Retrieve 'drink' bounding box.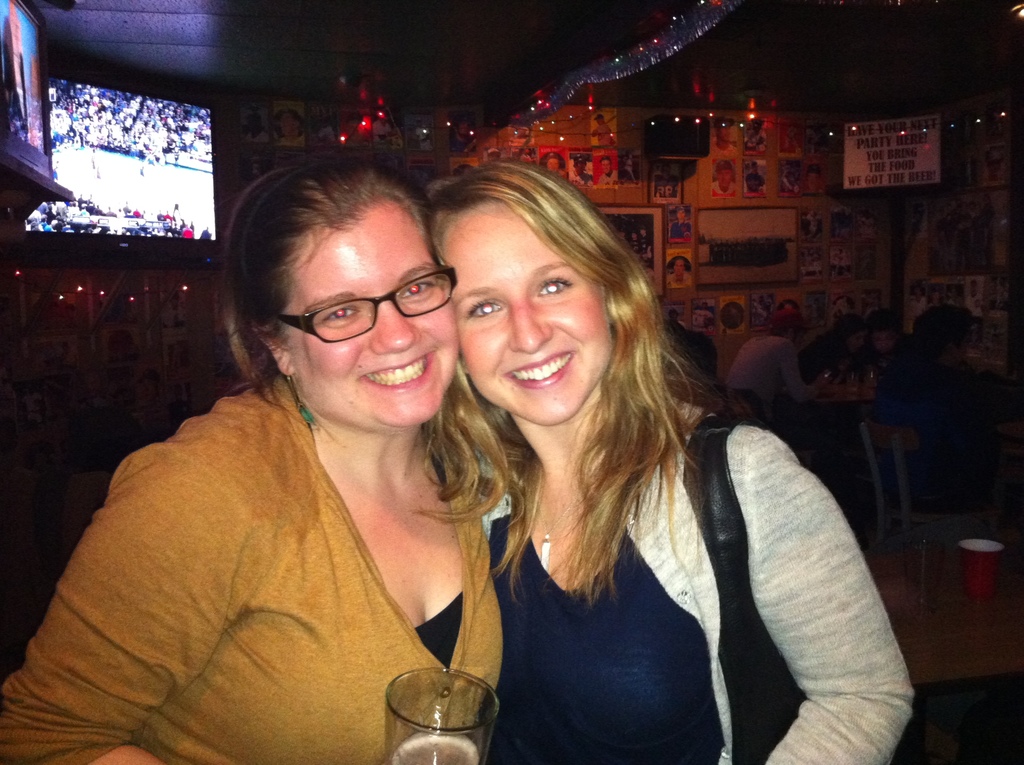
Bounding box: select_region(371, 663, 497, 752).
